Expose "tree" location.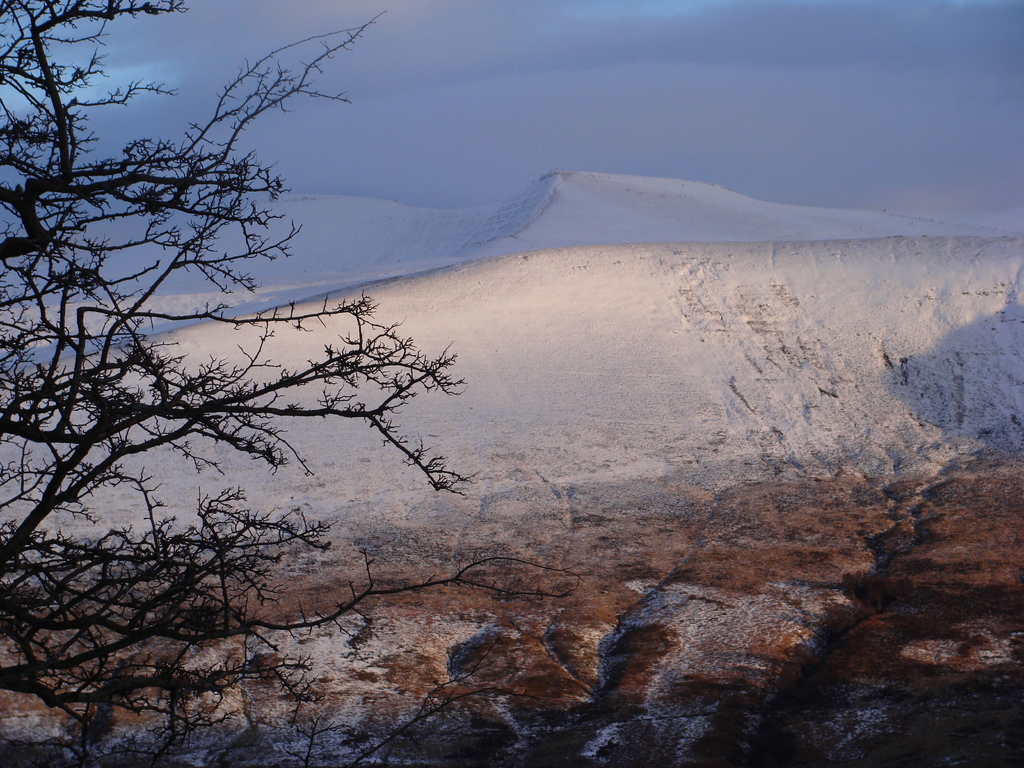
Exposed at <box>0,69,606,721</box>.
